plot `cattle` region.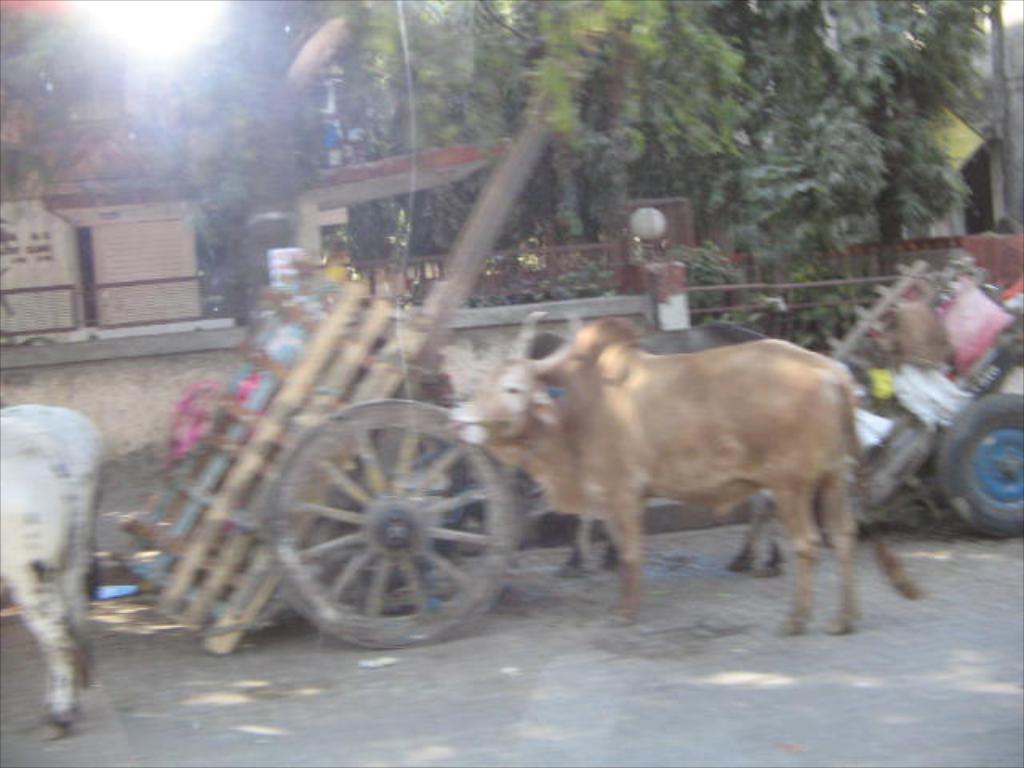
Plotted at [517,323,784,573].
